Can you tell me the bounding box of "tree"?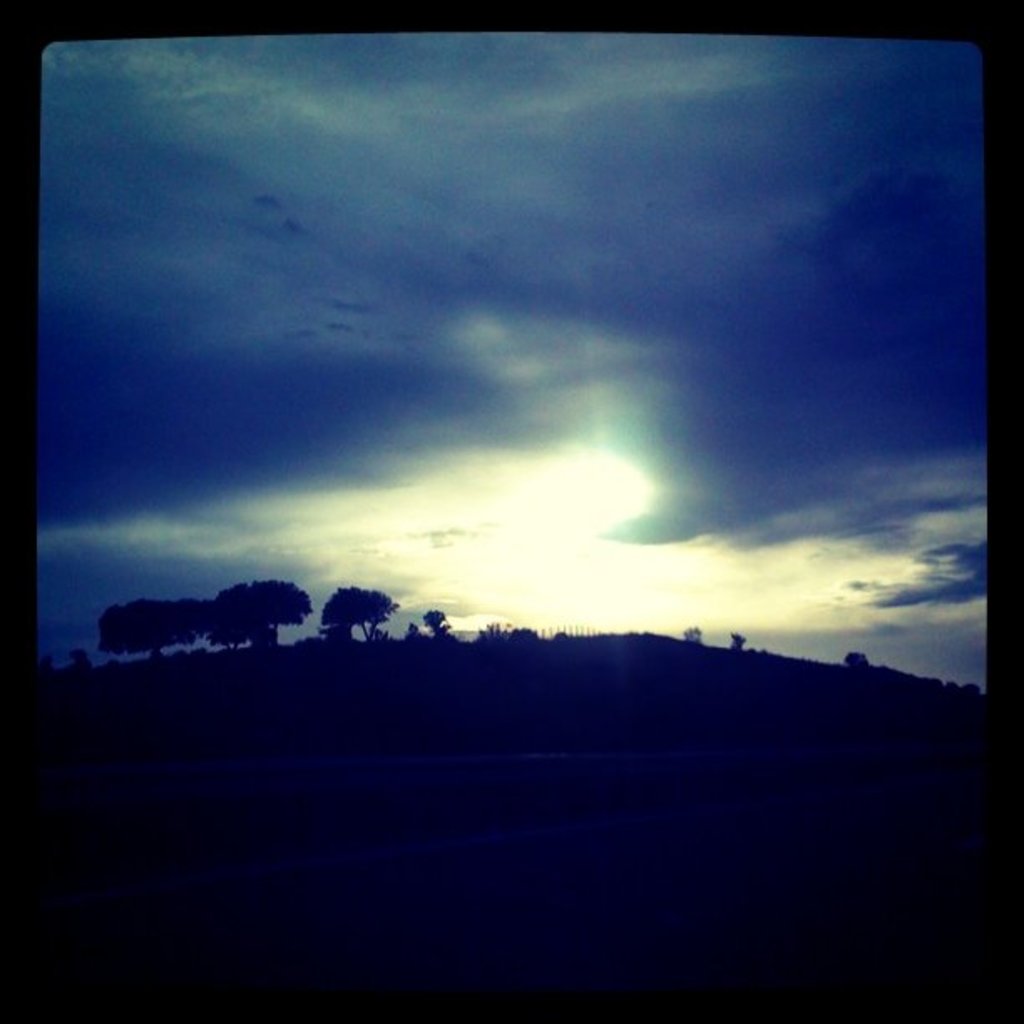
(x1=420, y1=606, x2=452, y2=637).
